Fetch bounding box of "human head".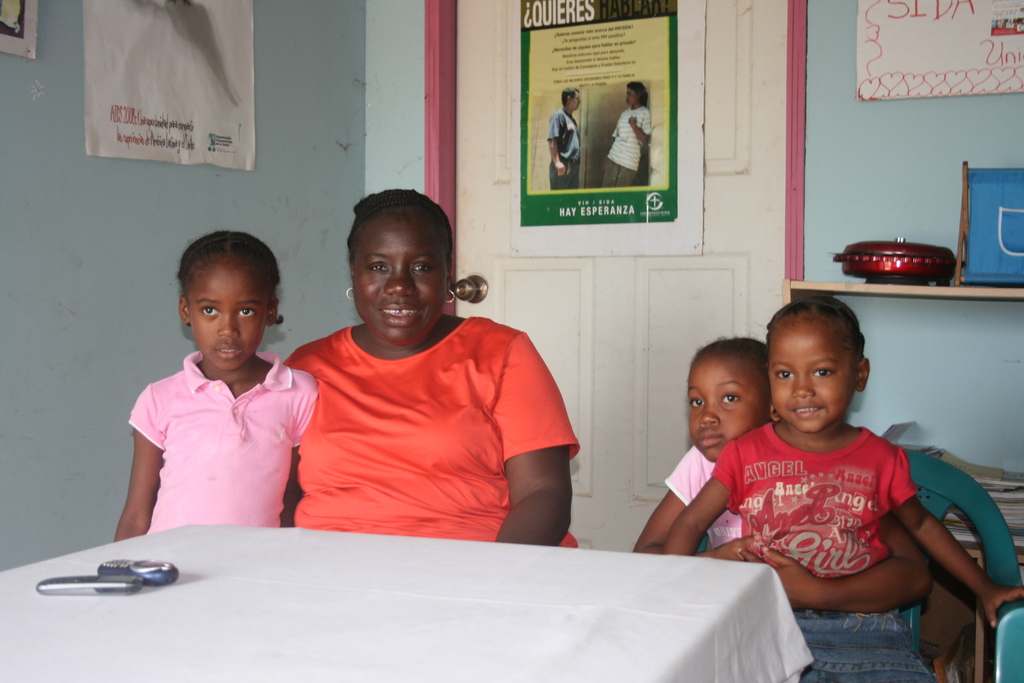
Bbox: (175,231,280,372).
